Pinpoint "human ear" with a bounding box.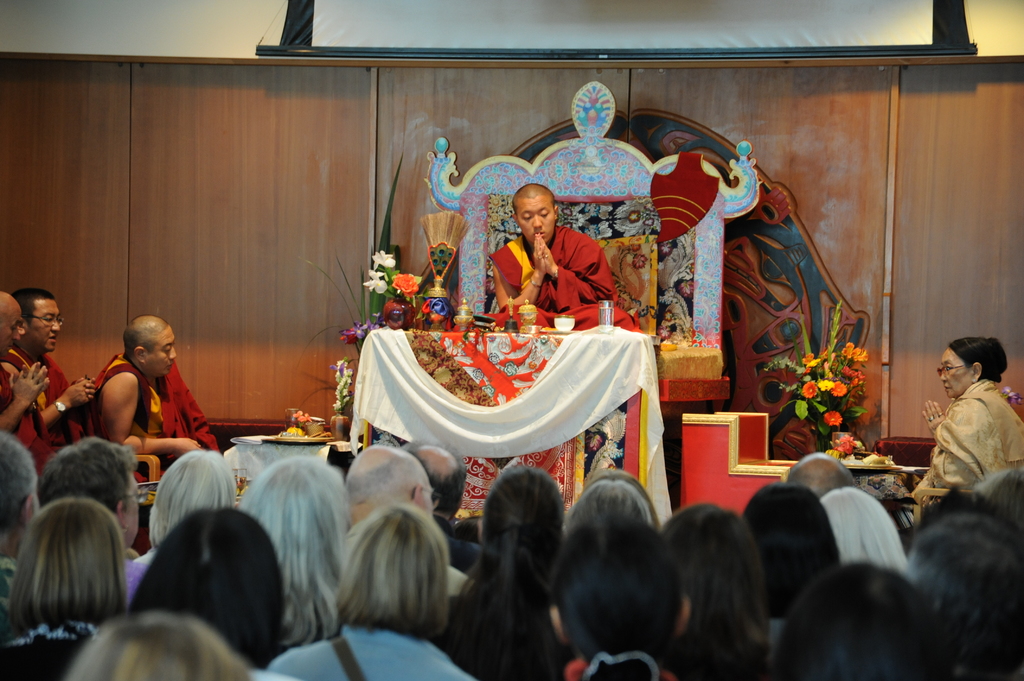
<bbox>550, 607, 566, 645</bbox>.
